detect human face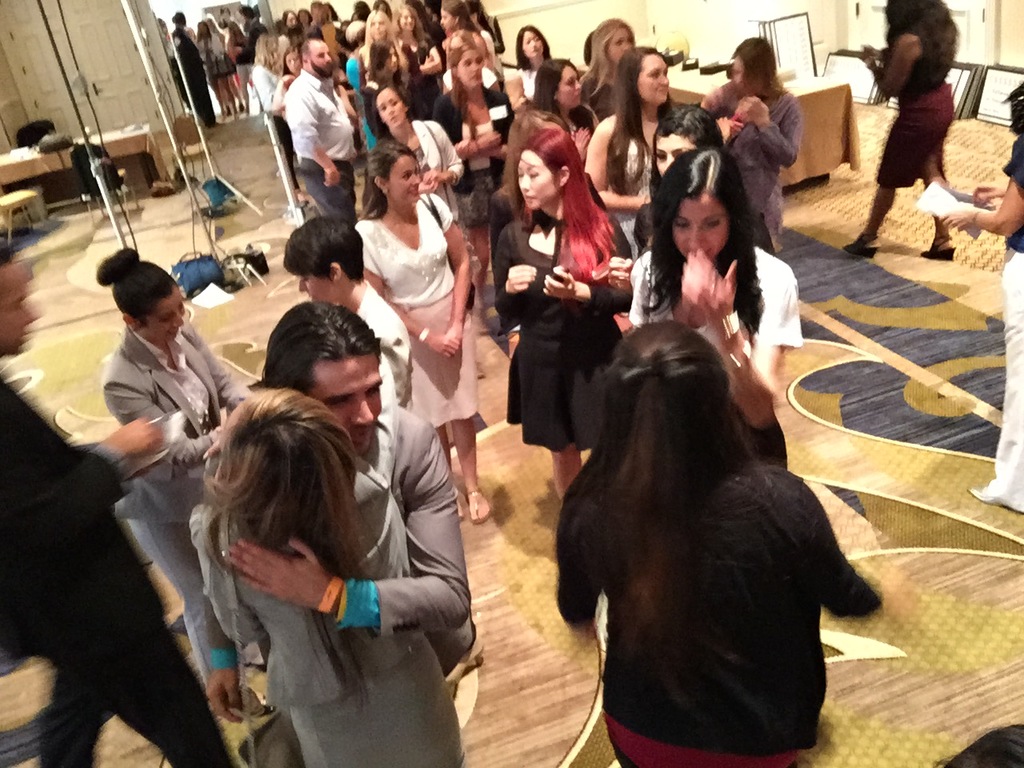
638,53,669,102
